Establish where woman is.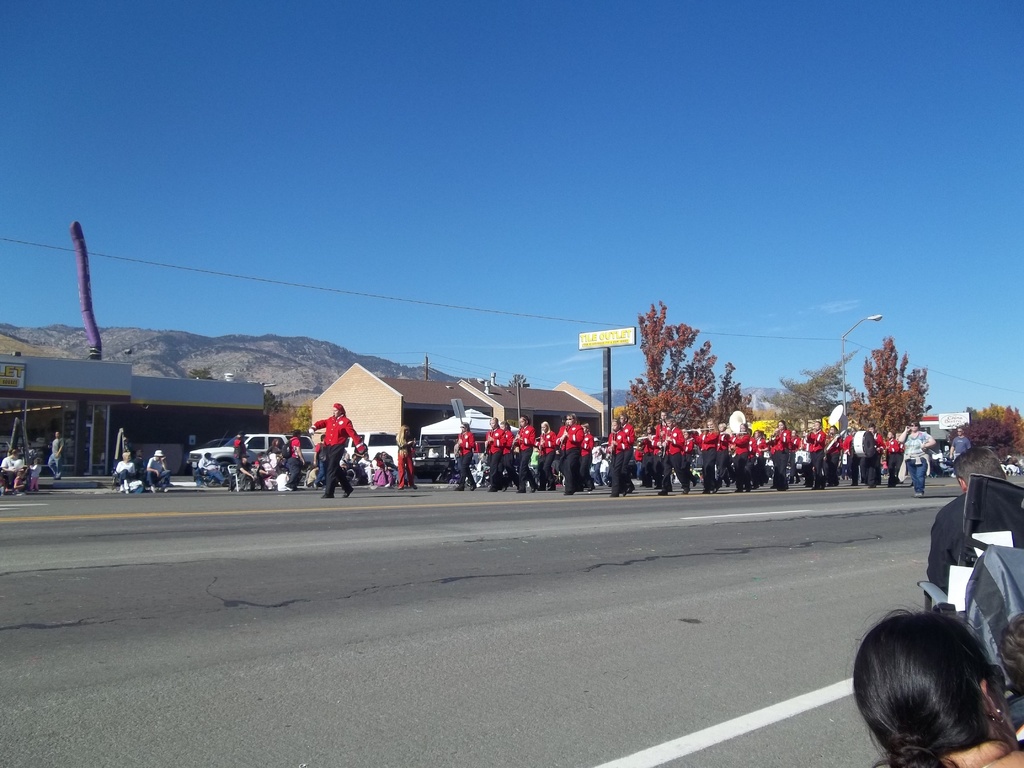
Established at 483 415 505 492.
